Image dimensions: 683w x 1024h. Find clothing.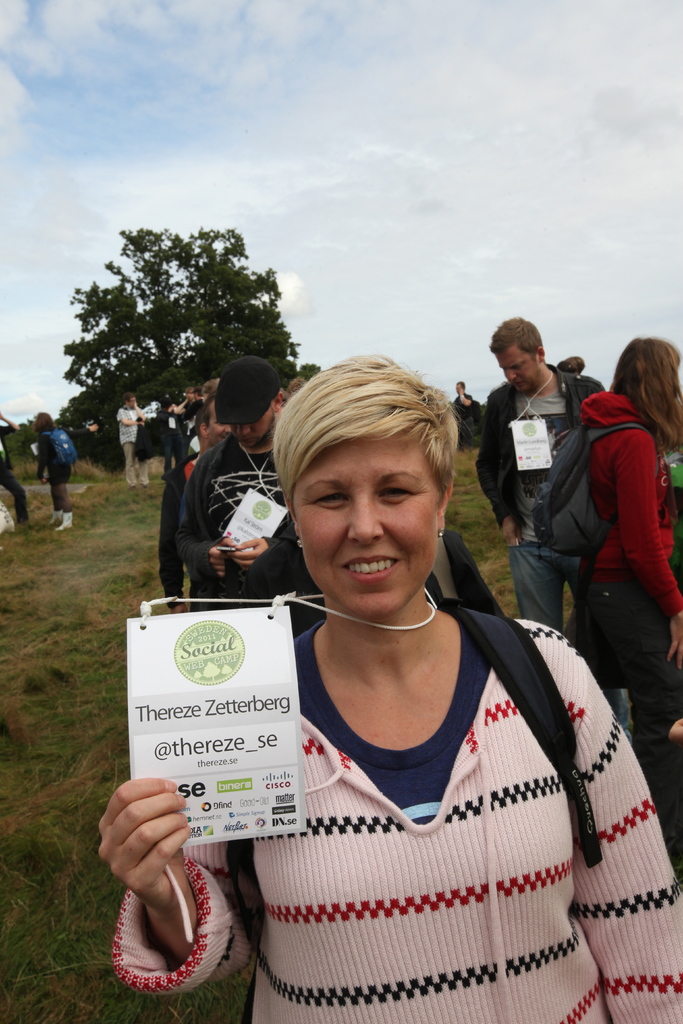
[577,577,682,879].
